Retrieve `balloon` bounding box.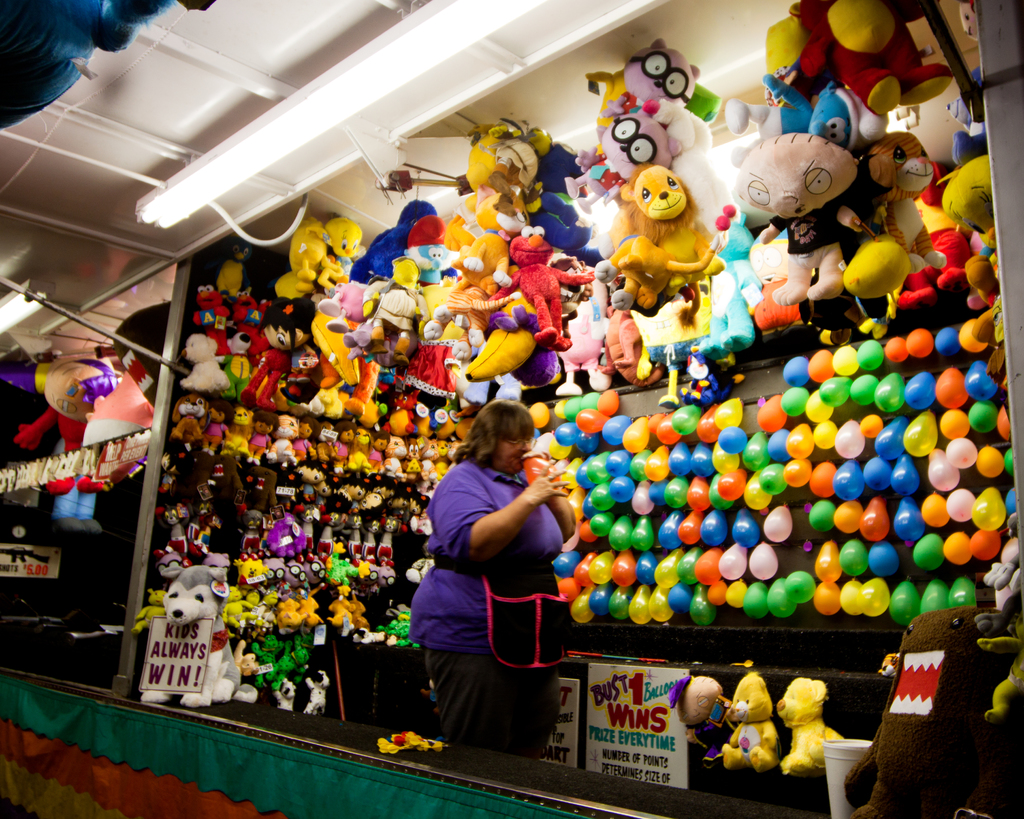
Bounding box: crop(744, 428, 770, 474).
